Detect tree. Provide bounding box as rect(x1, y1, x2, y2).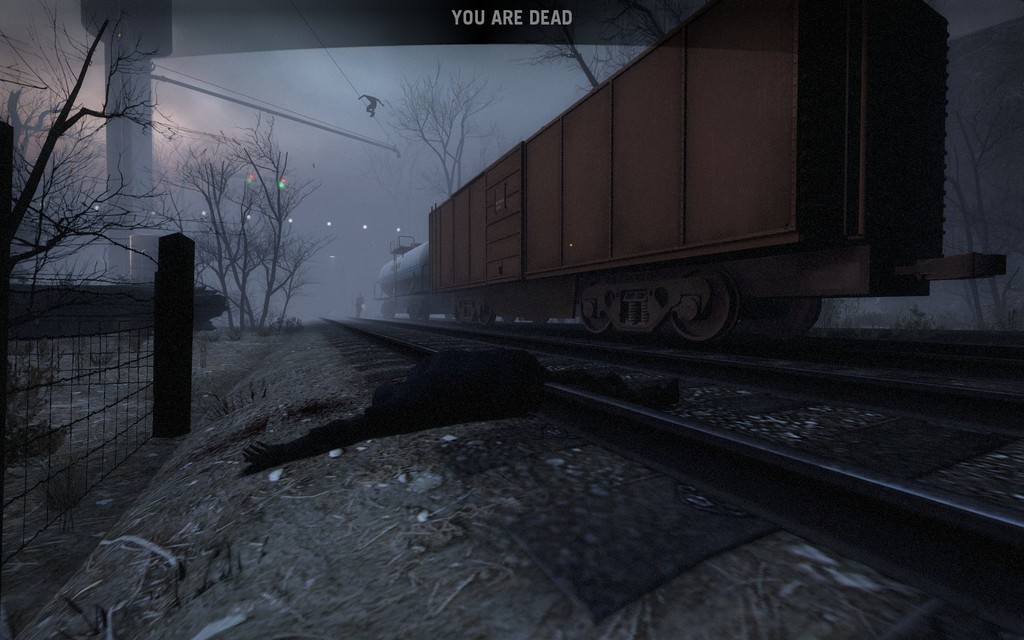
rect(380, 57, 518, 339).
